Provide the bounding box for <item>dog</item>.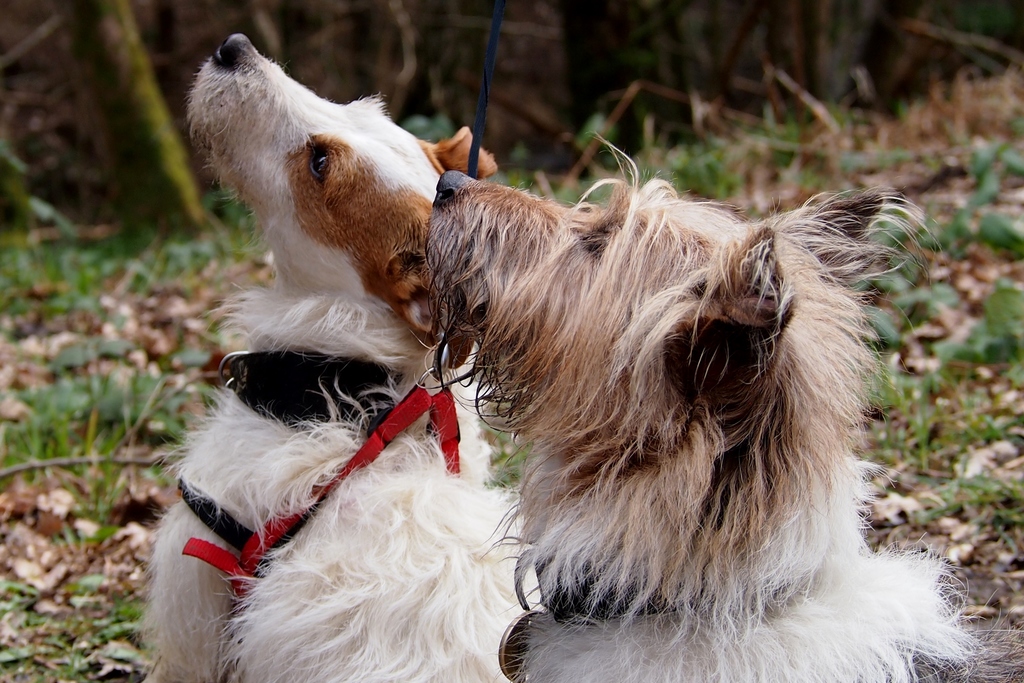
x1=138 y1=32 x2=587 y2=679.
